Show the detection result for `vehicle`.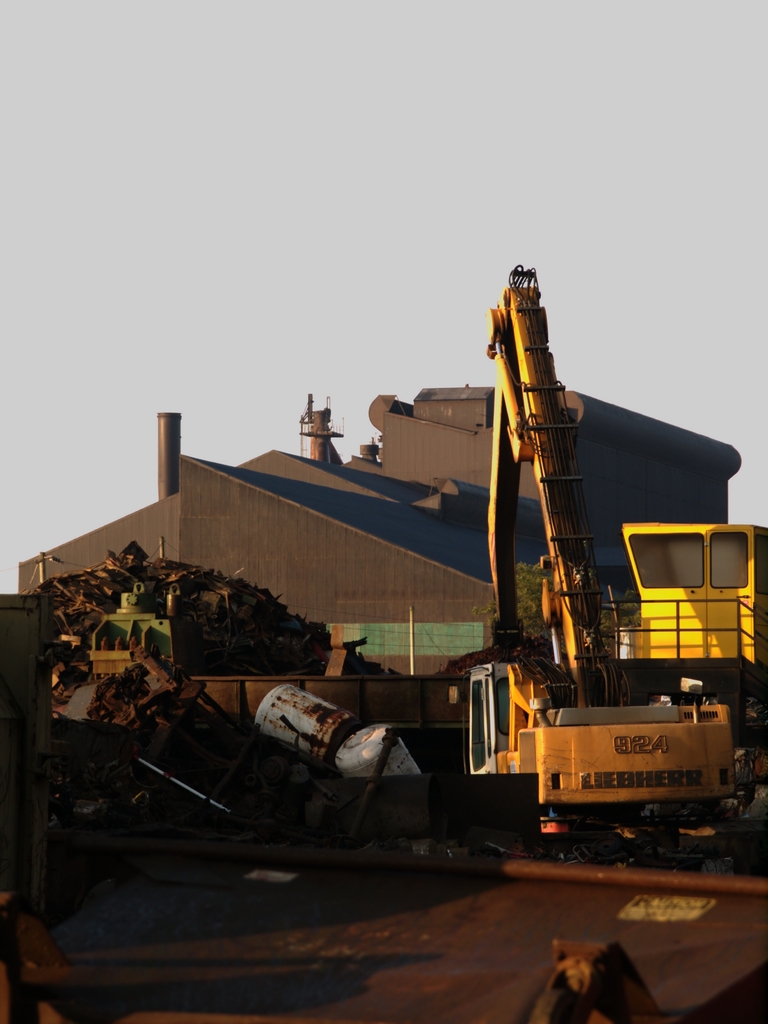
Rect(430, 266, 699, 810).
